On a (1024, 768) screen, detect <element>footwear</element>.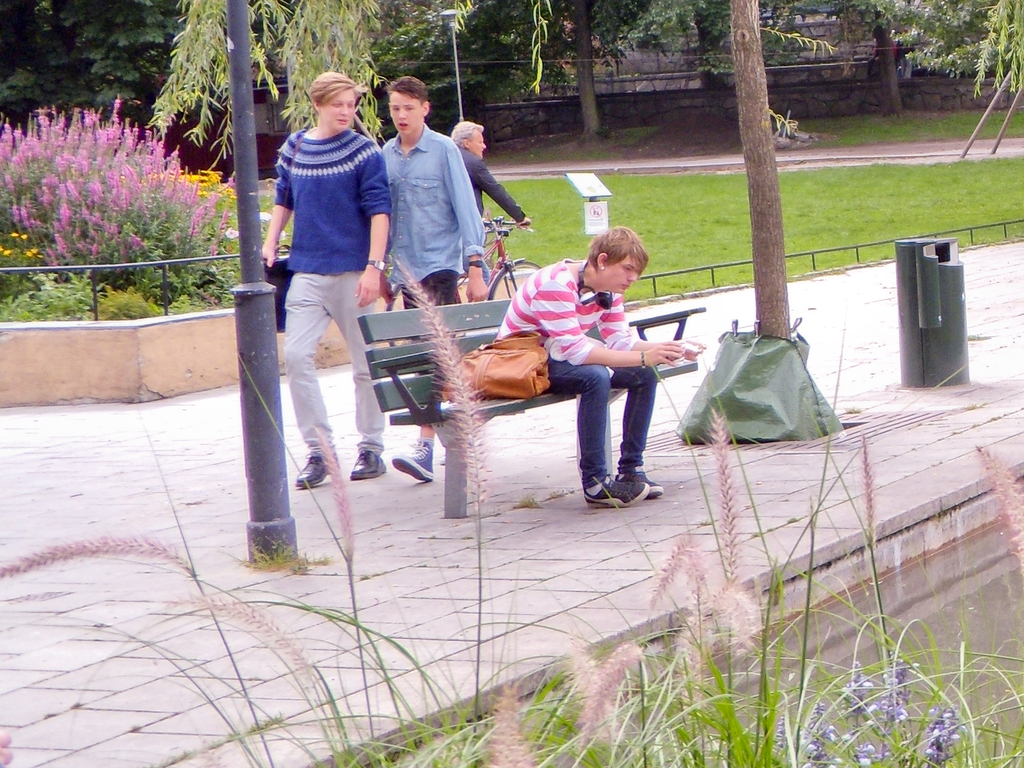
[left=294, top=456, right=330, bottom=486].
